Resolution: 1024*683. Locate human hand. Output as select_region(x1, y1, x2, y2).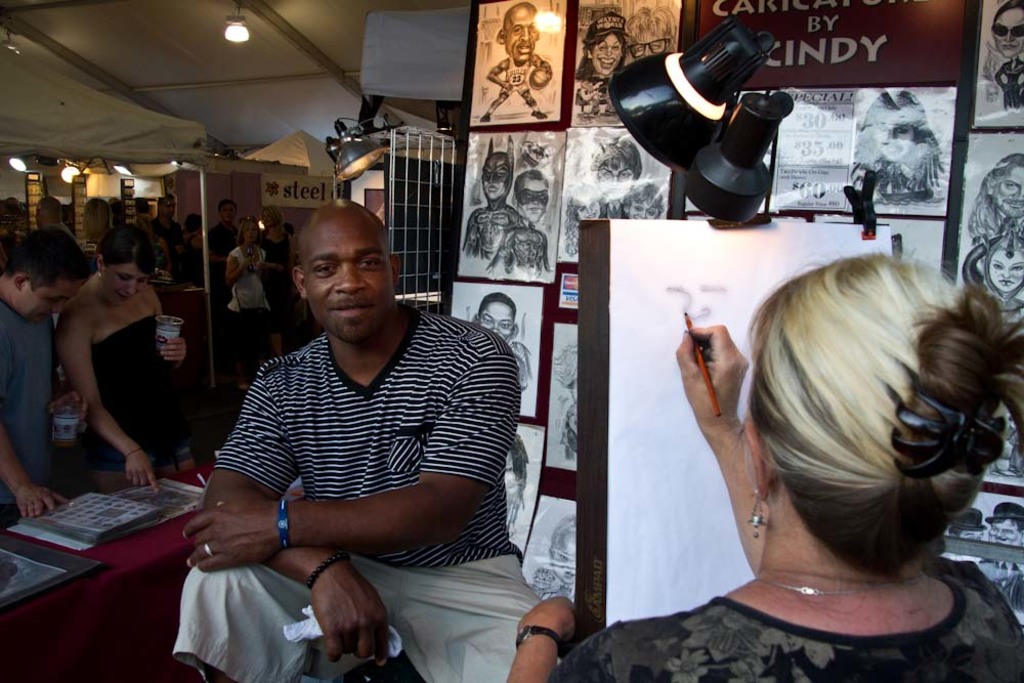
select_region(178, 499, 283, 578).
